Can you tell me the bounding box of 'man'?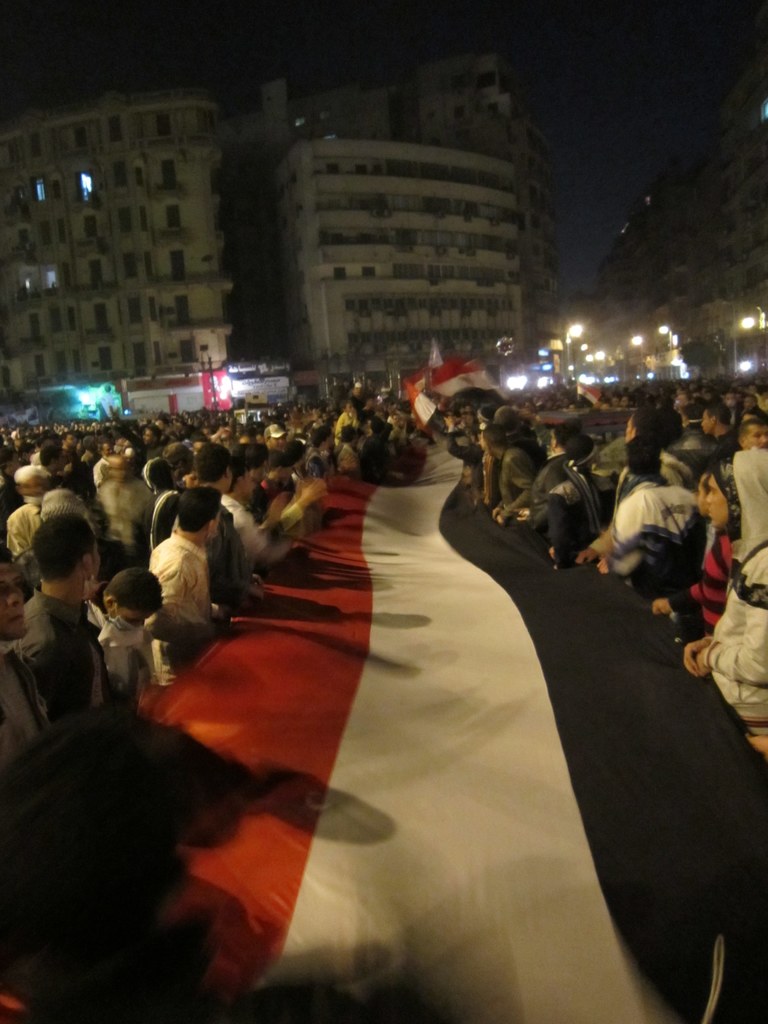
[676,447,767,737].
